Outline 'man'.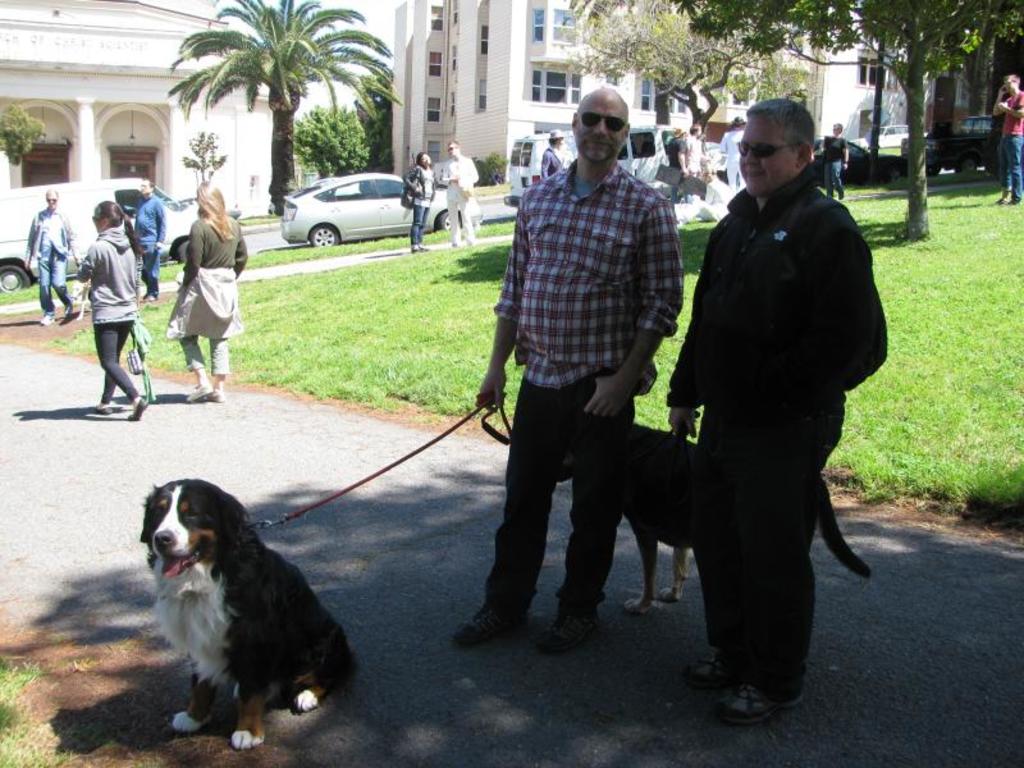
Outline: BBox(995, 68, 1023, 209).
